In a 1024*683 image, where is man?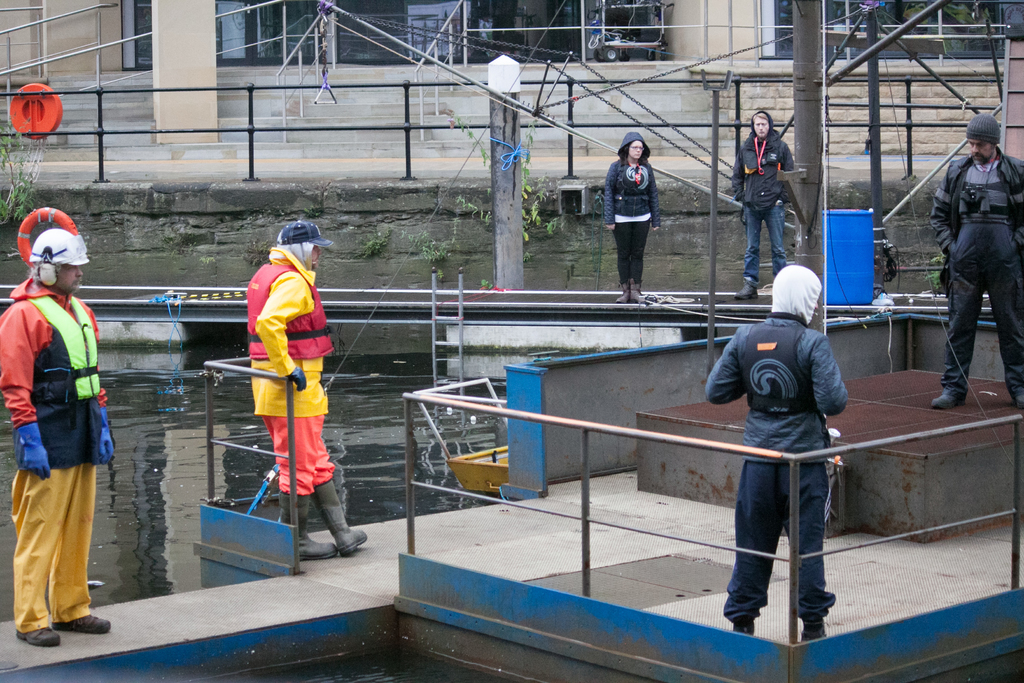
{"left": 243, "top": 220, "right": 376, "bottom": 564}.
